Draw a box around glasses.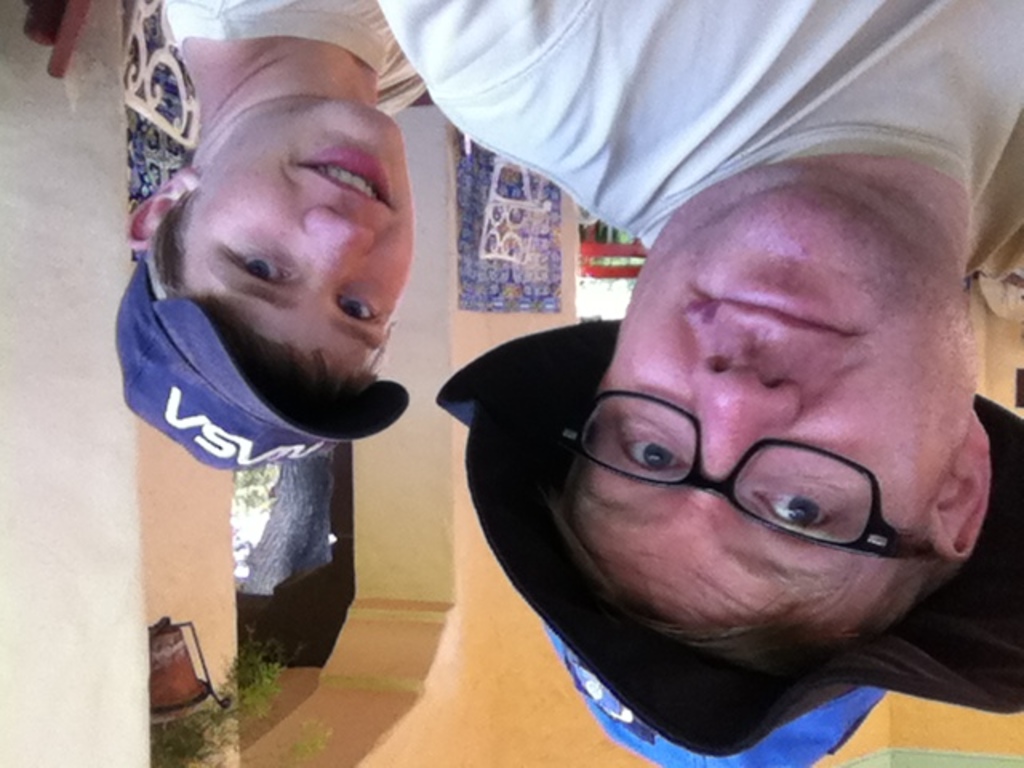
(left=597, top=435, right=926, bottom=550).
